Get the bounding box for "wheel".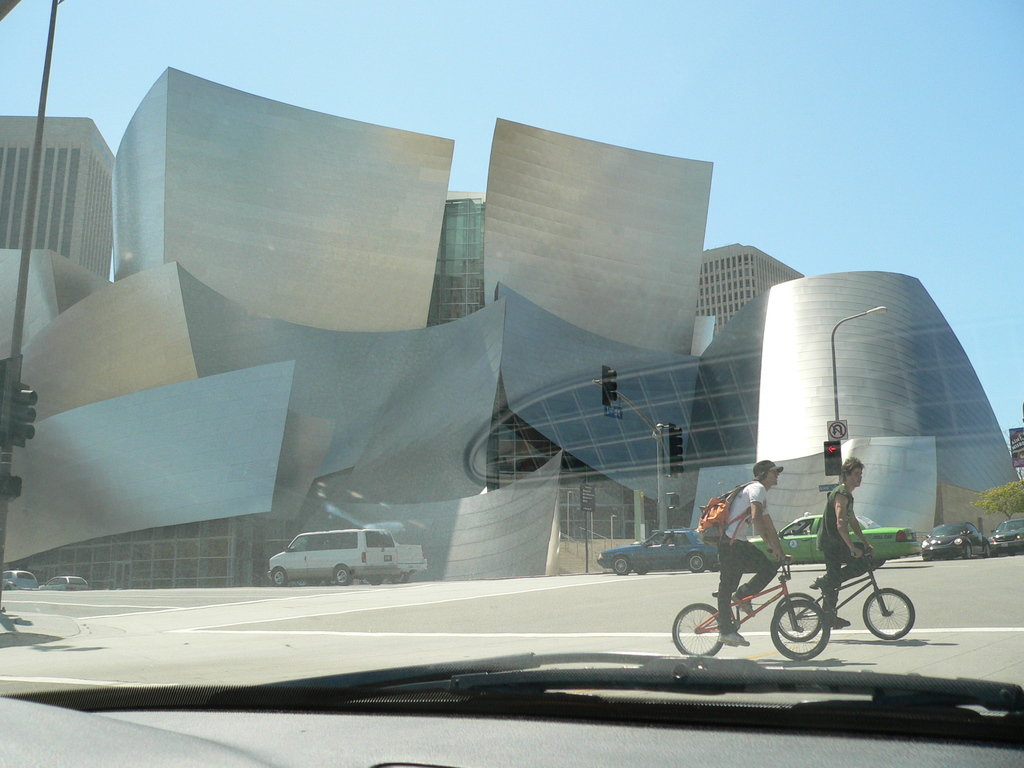
l=268, t=568, r=285, b=590.
